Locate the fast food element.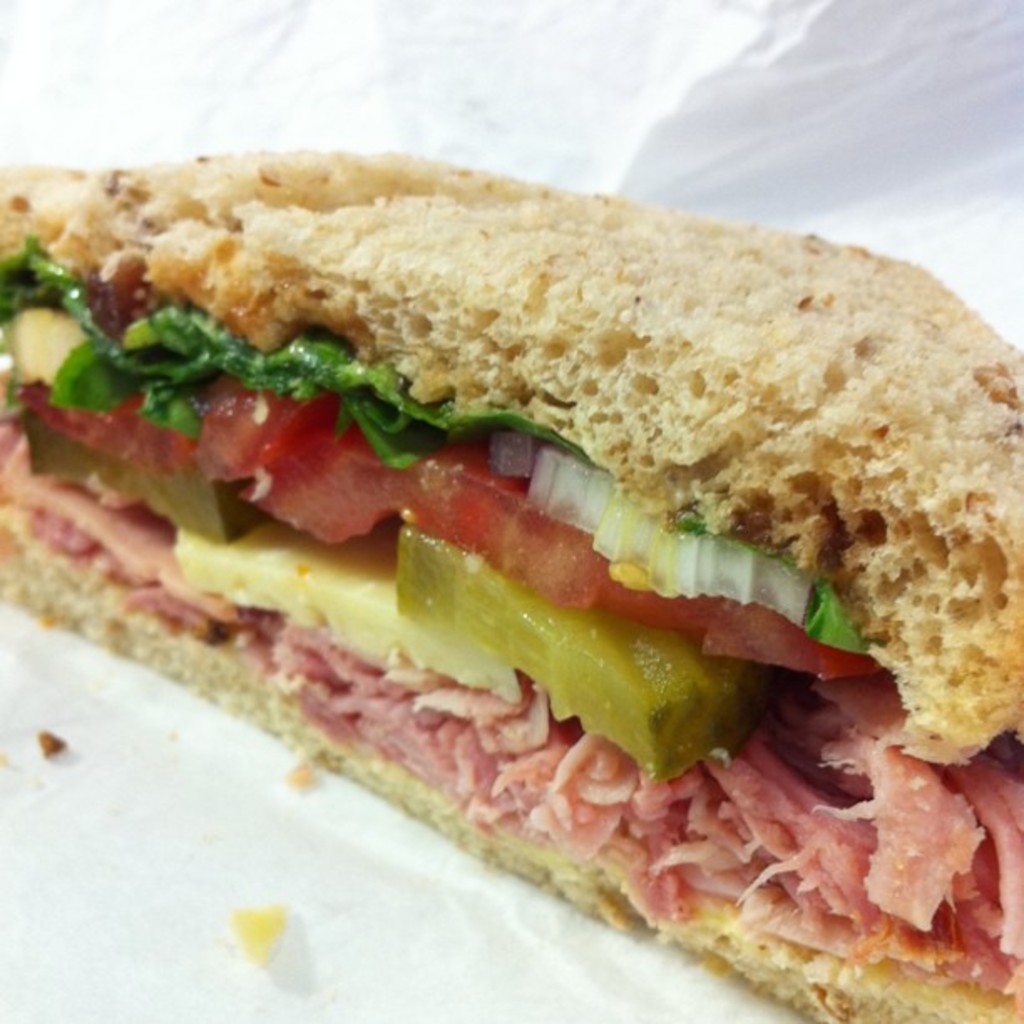
Element bbox: 0:136:1022:1022.
